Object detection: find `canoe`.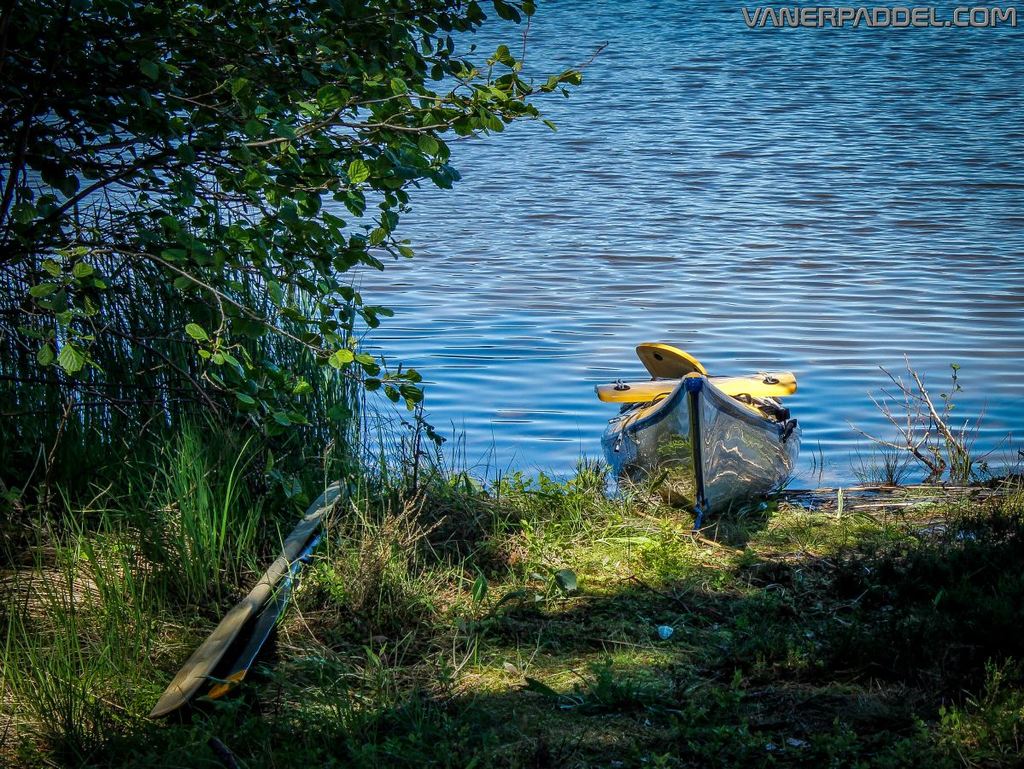
l=605, t=337, r=810, b=502.
